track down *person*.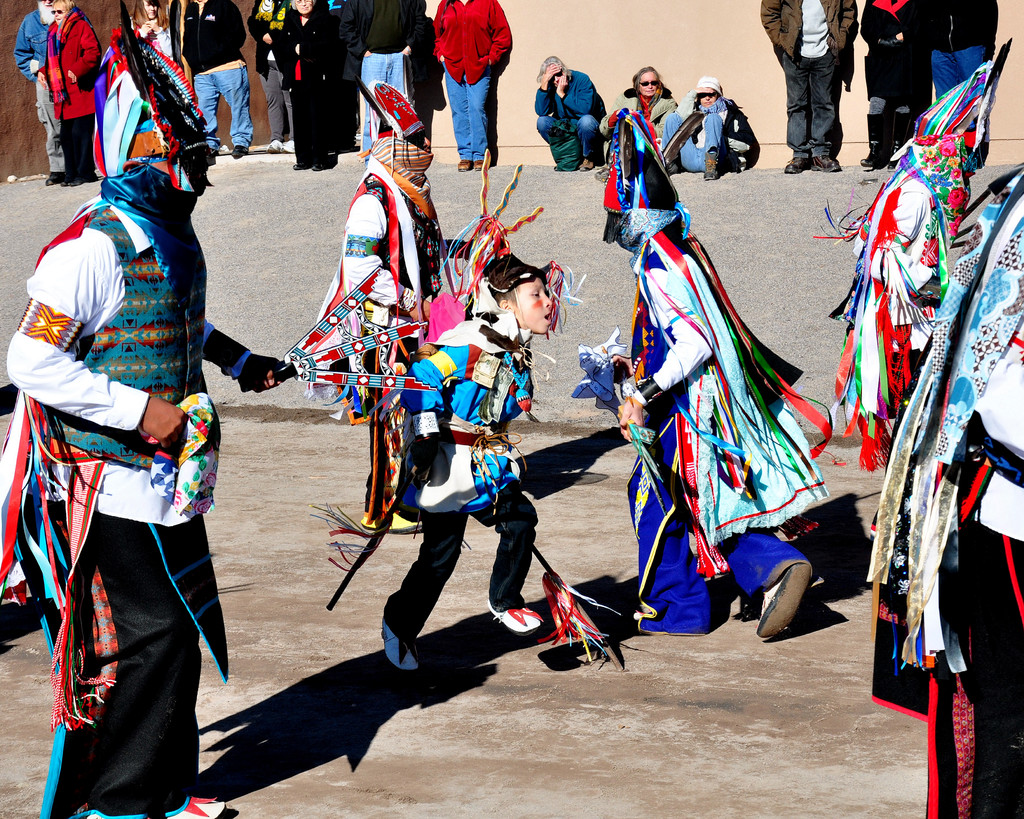
Tracked to Rect(276, 0, 328, 177).
